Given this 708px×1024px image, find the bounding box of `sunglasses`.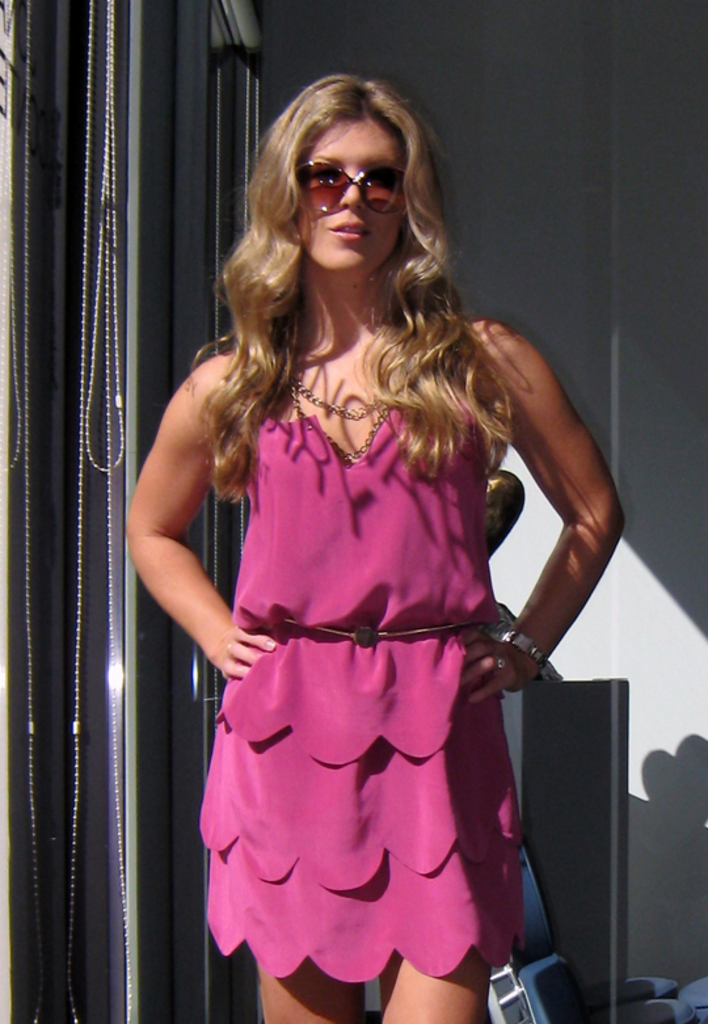
(x1=294, y1=160, x2=420, y2=214).
